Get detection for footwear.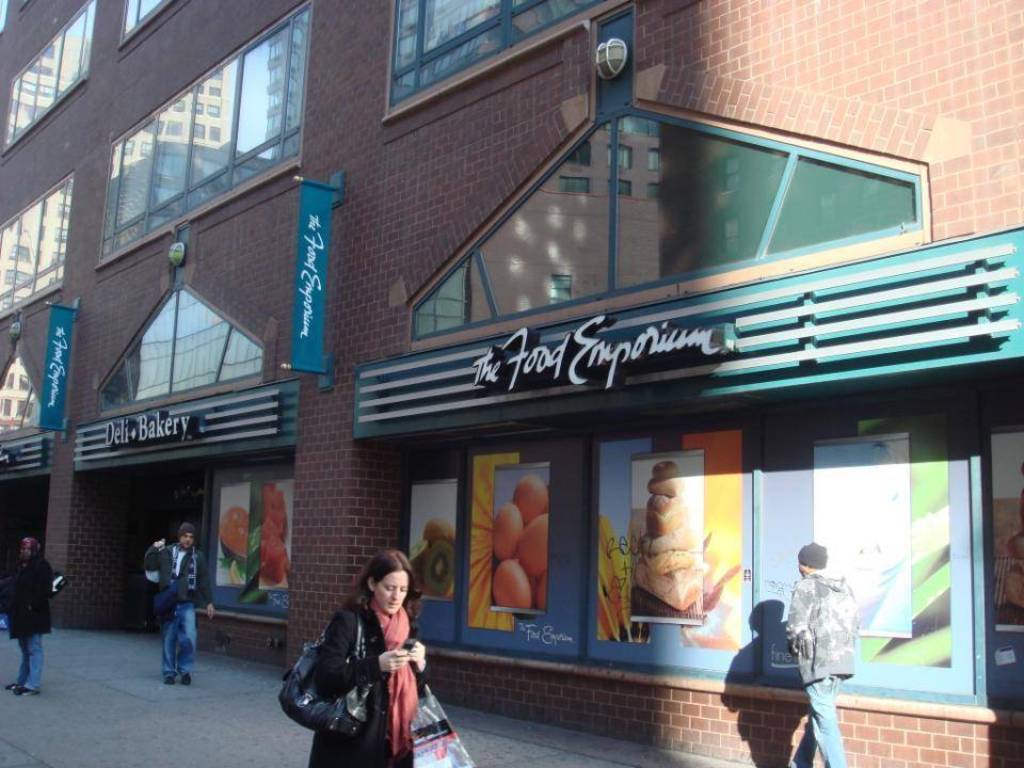
Detection: crop(1, 679, 19, 688).
